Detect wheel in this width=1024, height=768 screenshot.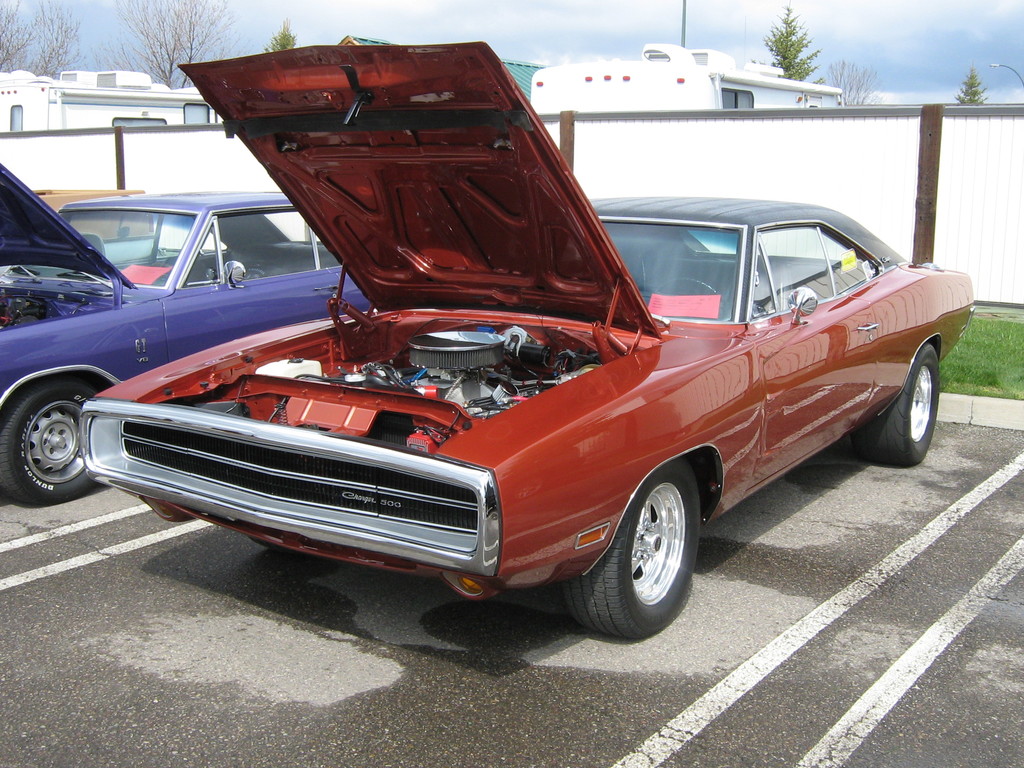
Detection: (x1=0, y1=376, x2=97, y2=508).
